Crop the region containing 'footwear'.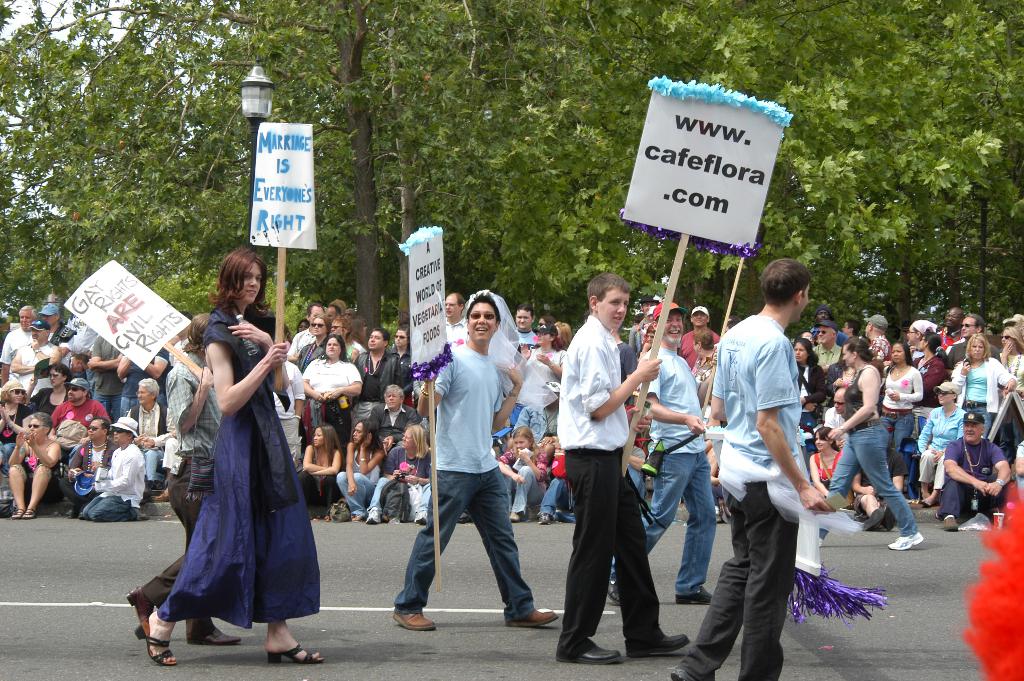
Crop region: left=141, top=619, right=183, bottom=668.
